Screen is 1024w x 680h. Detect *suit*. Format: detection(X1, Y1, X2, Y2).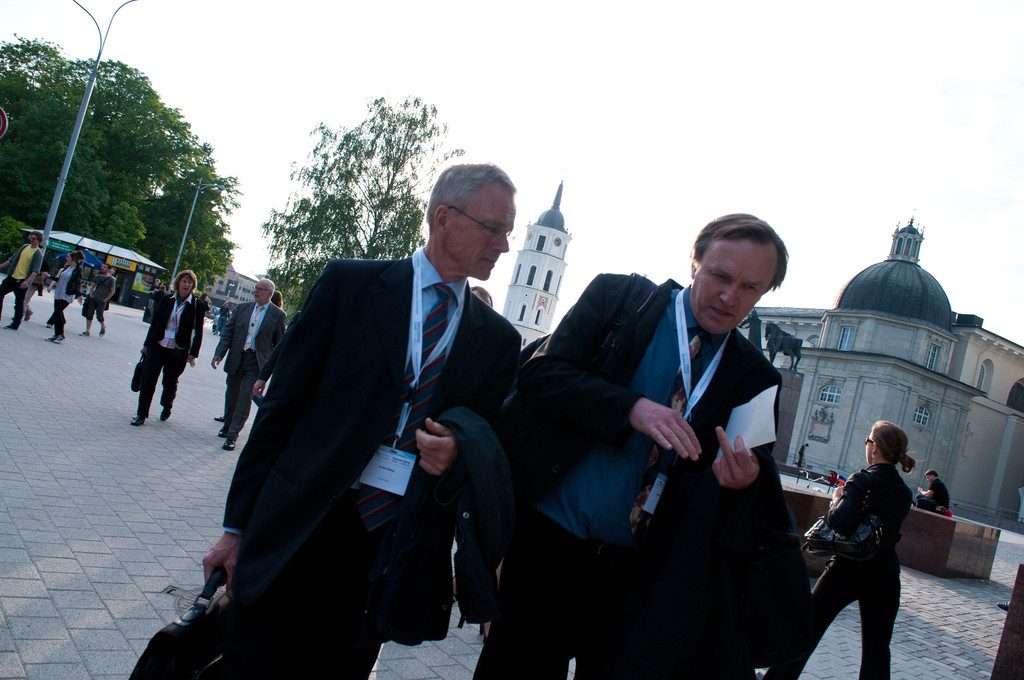
detection(136, 290, 204, 419).
